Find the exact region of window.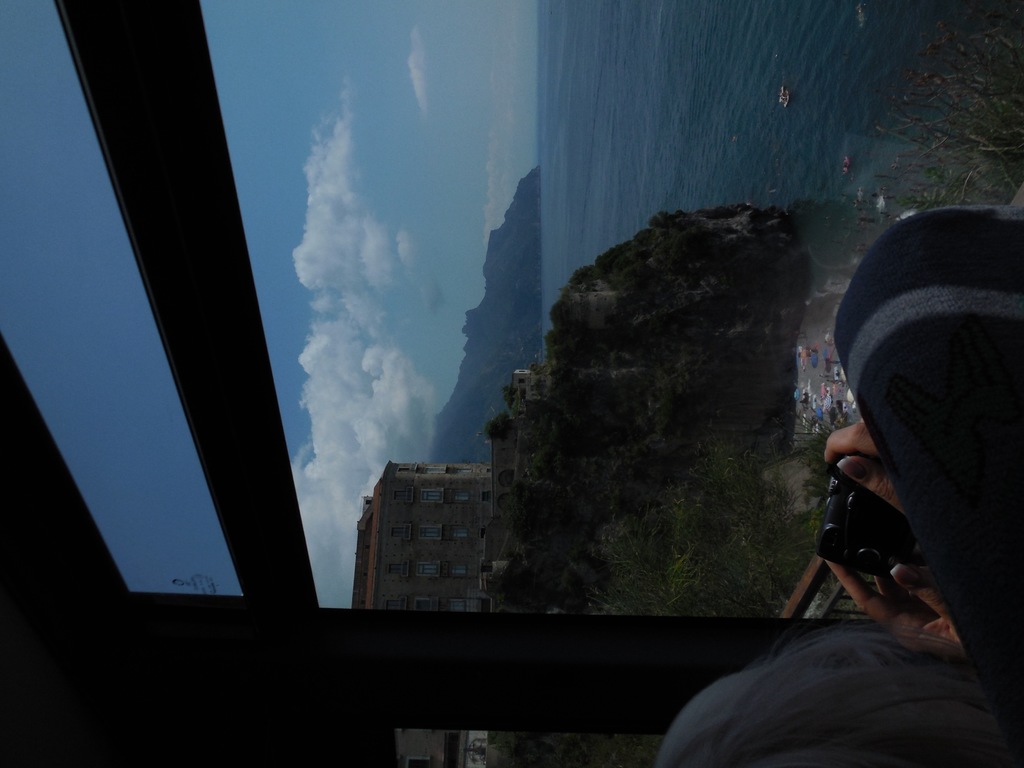
Exact region: bbox=[394, 467, 407, 472].
